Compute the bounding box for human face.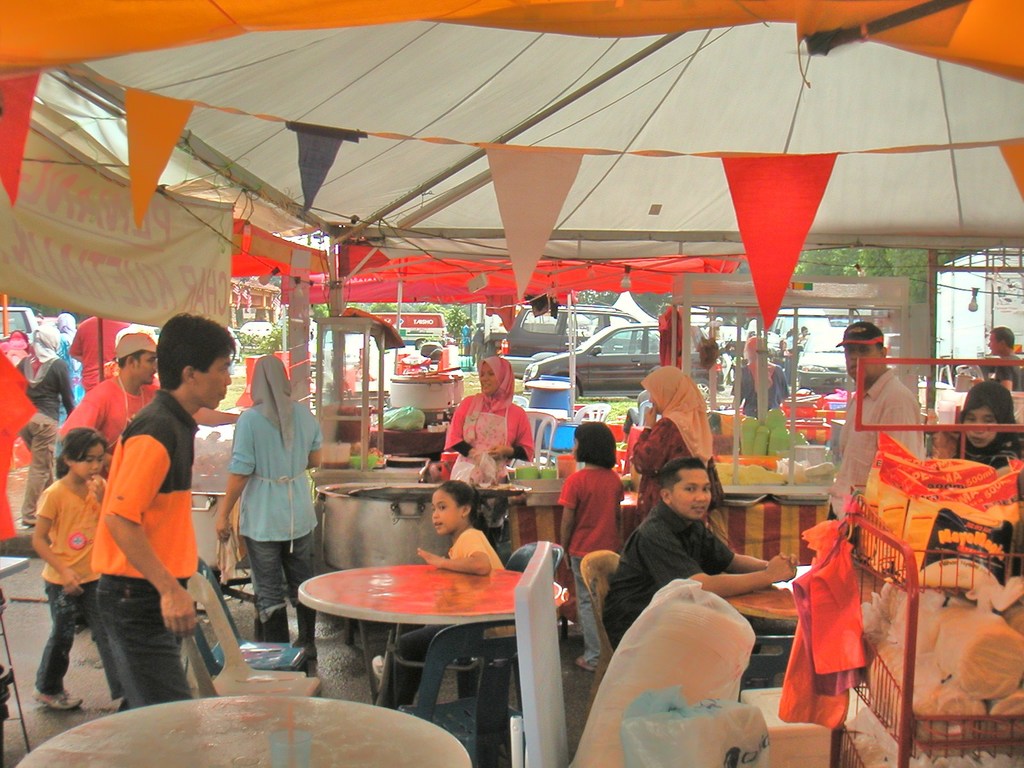
x1=201 y1=355 x2=233 y2=412.
